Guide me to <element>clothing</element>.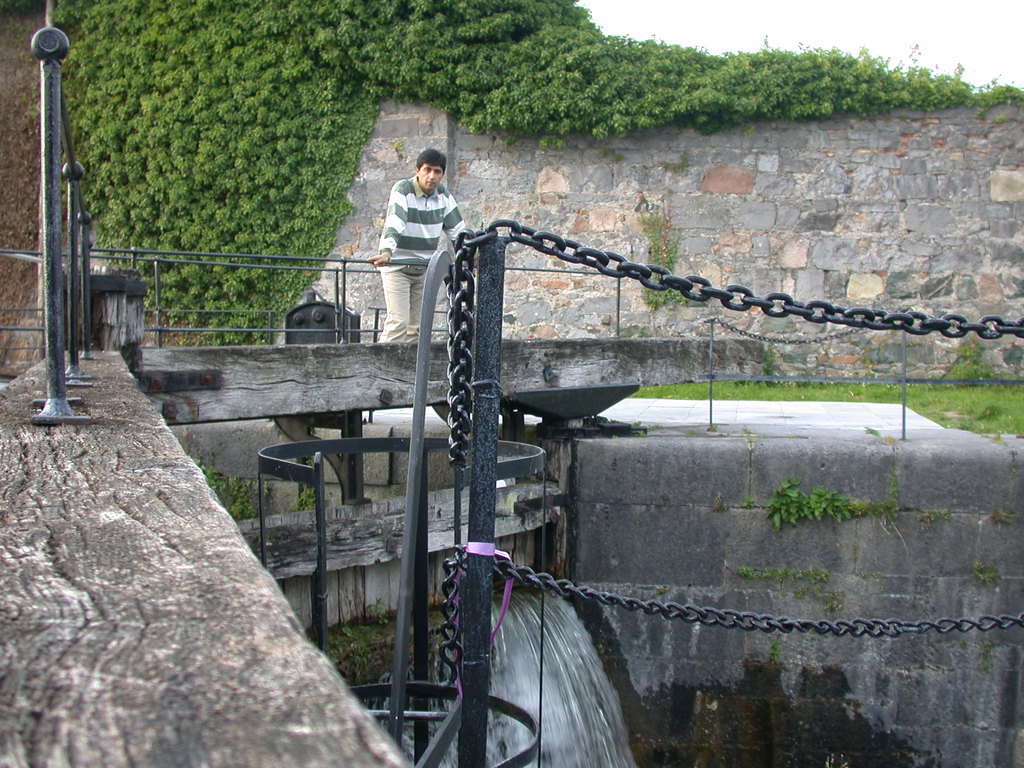
Guidance: (left=360, top=140, right=461, bottom=317).
